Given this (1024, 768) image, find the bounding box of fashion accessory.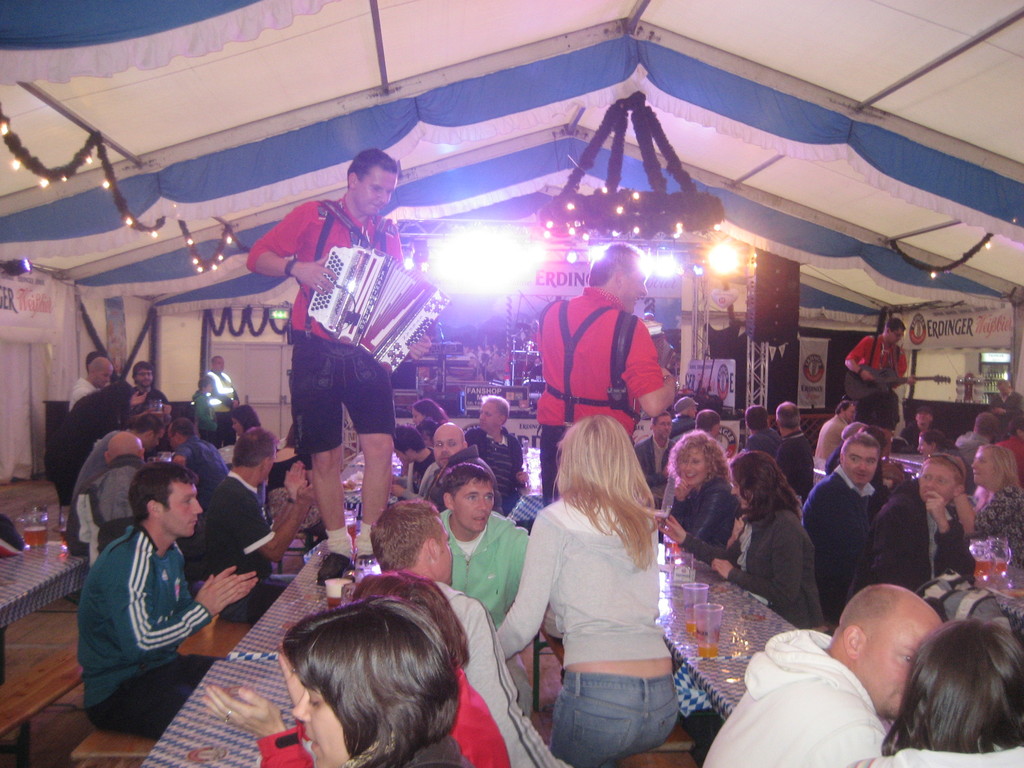
left=664, top=372, right=683, bottom=393.
